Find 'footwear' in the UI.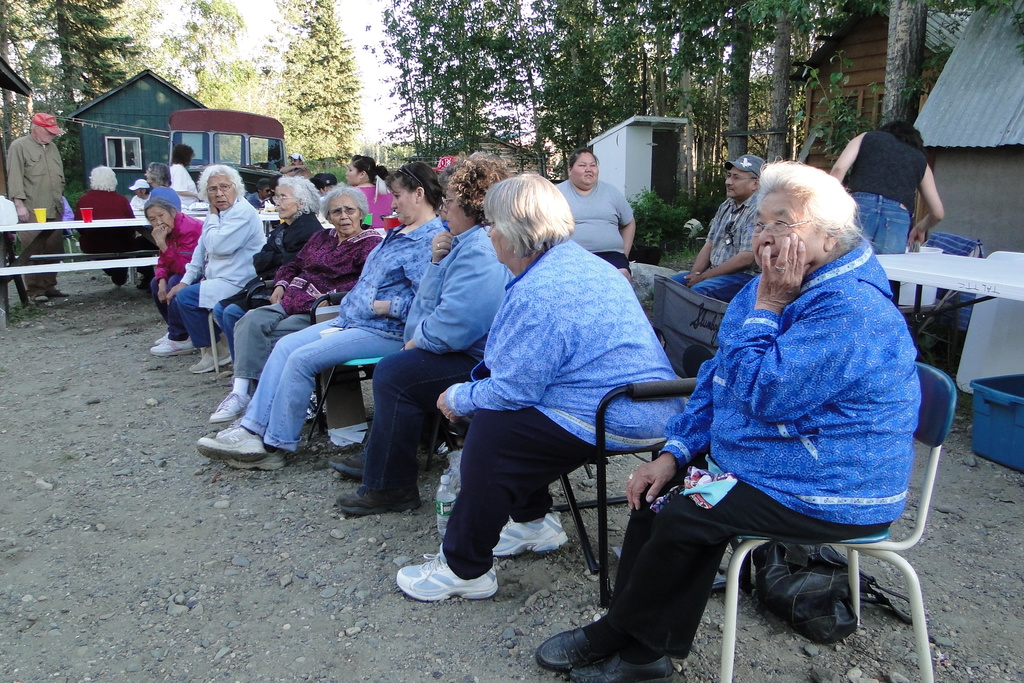
UI element at {"x1": 332, "y1": 475, "x2": 420, "y2": 515}.
